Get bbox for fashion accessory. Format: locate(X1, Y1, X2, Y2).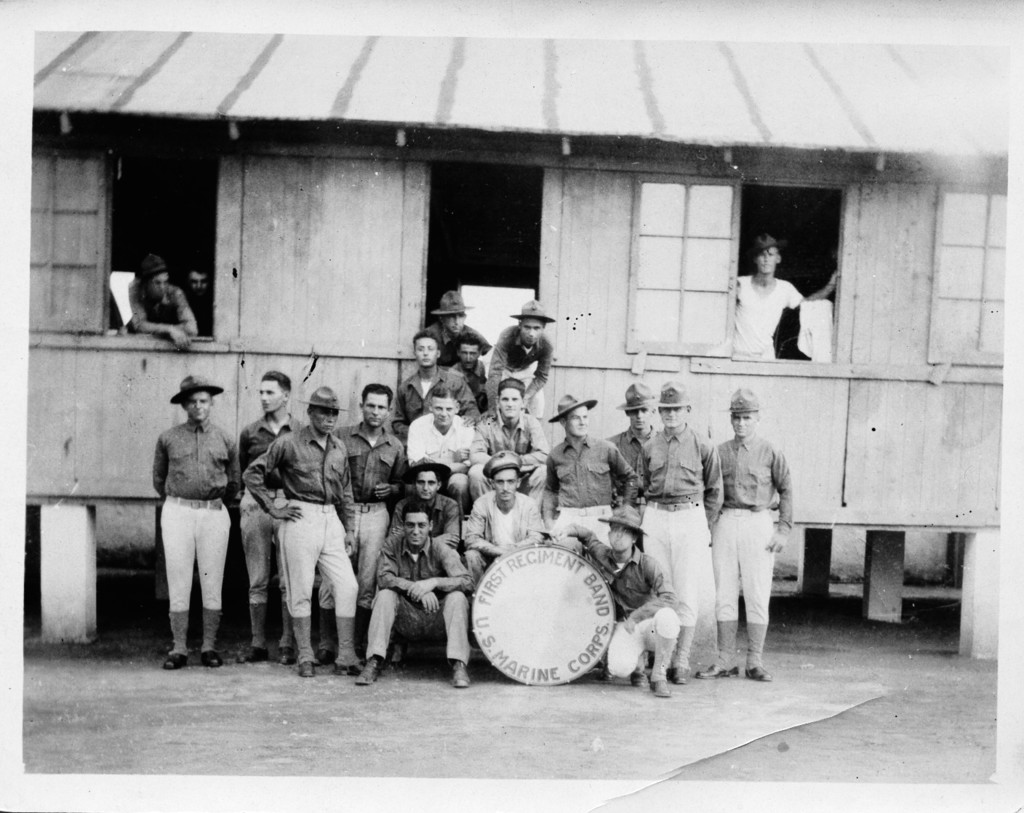
locate(337, 664, 364, 677).
